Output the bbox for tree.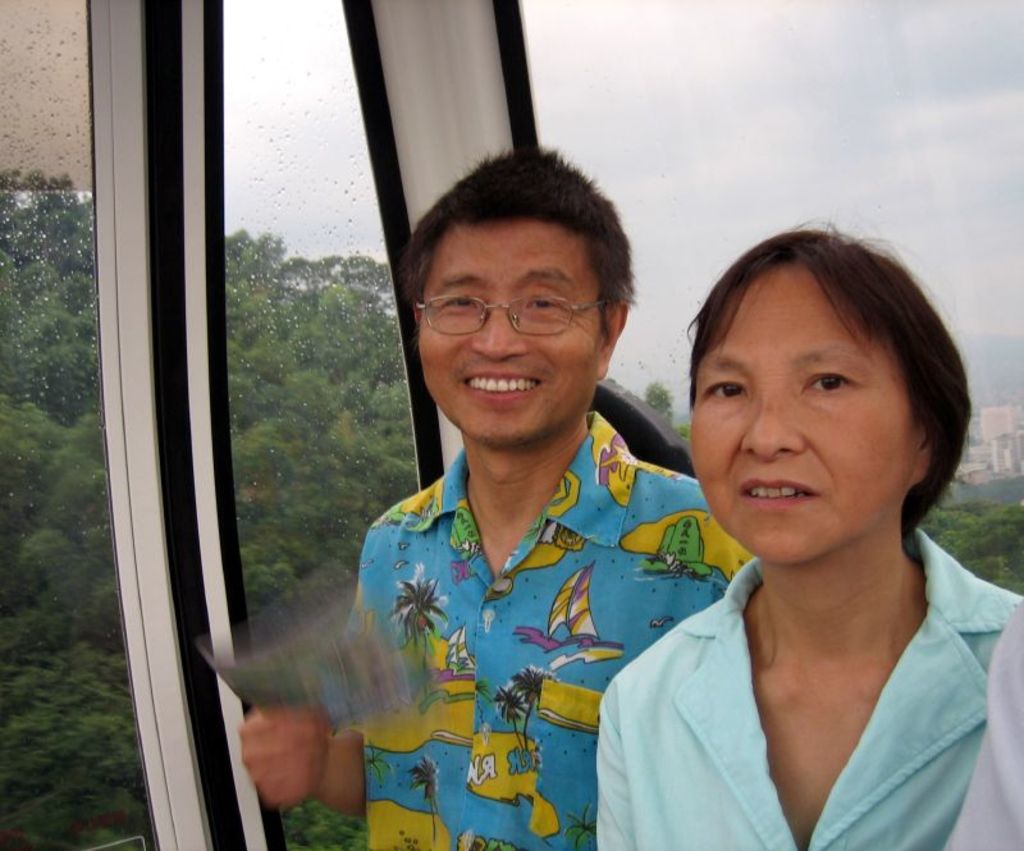
(x1=920, y1=493, x2=1015, y2=594).
